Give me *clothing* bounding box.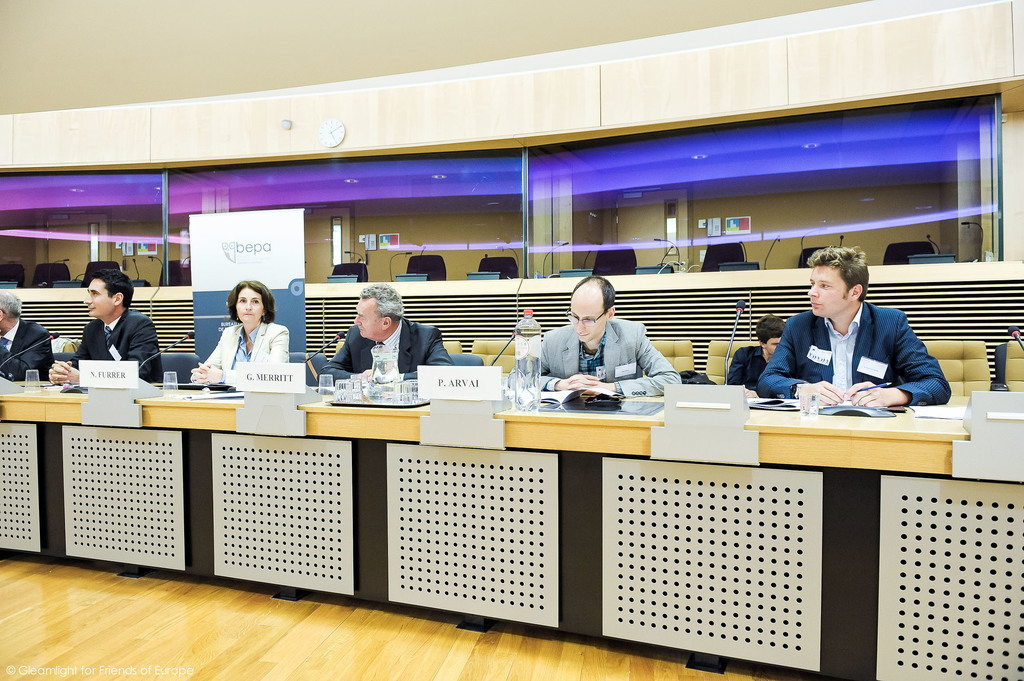
757,303,953,410.
